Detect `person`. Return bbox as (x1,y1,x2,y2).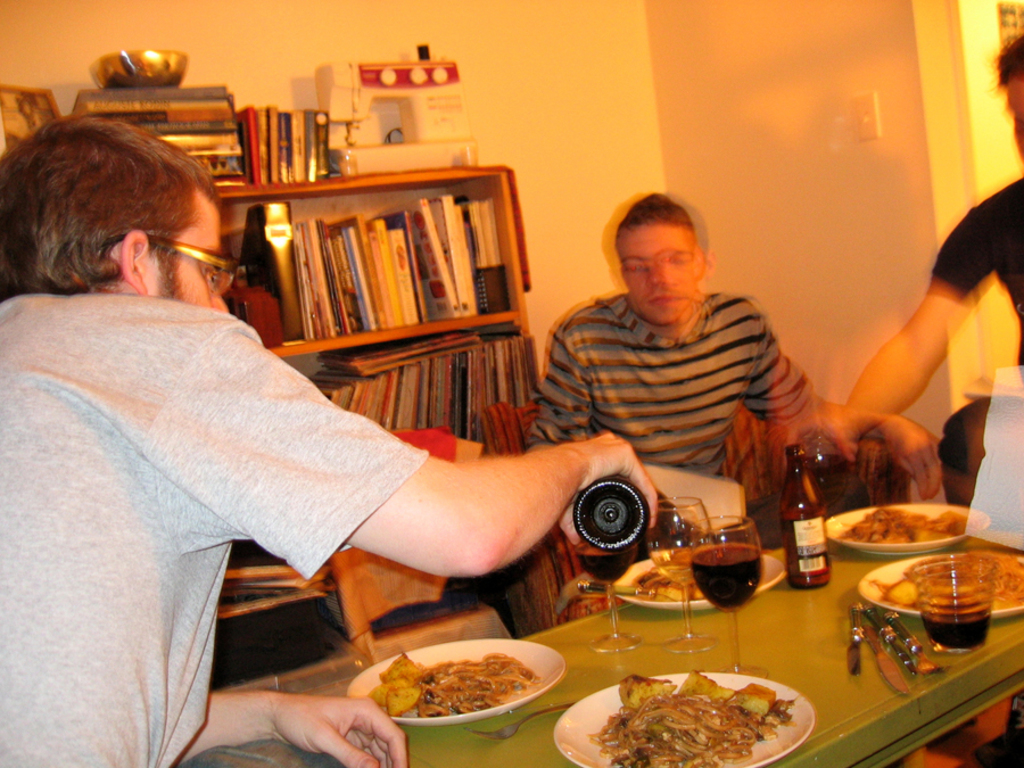
(766,33,1023,509).
